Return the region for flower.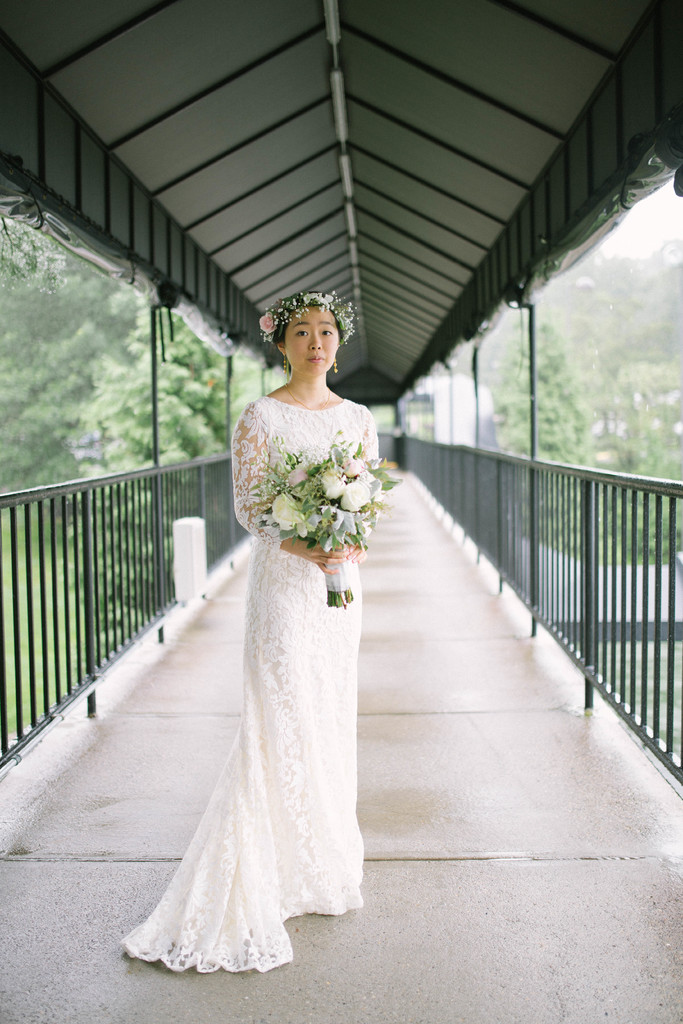
[256,312,275,326].
